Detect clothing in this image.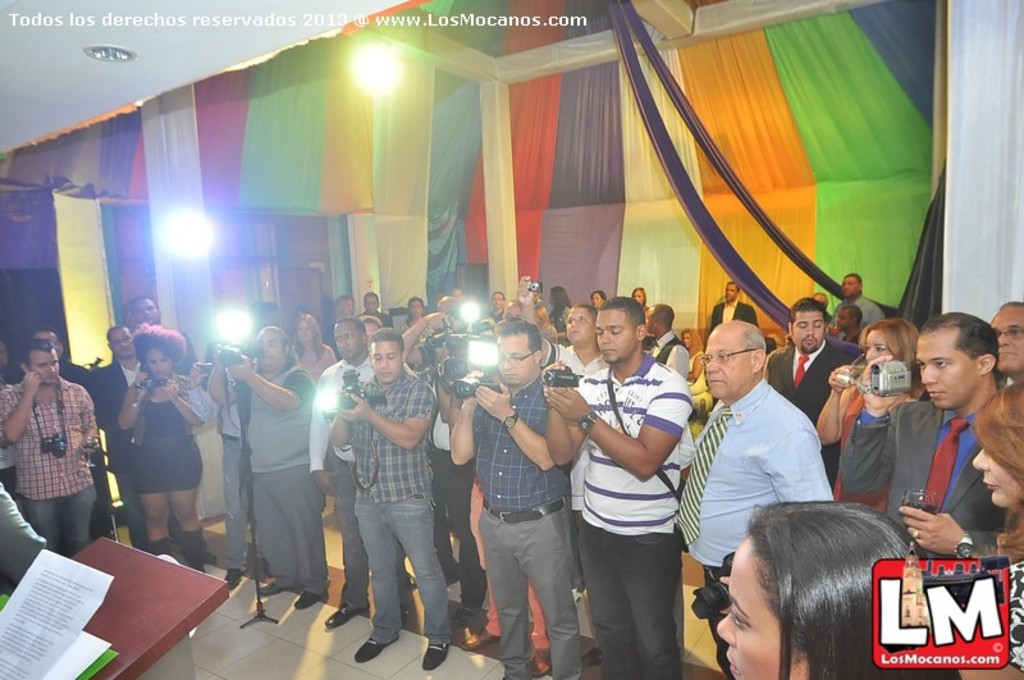
Detection: 559/346/607/376.
